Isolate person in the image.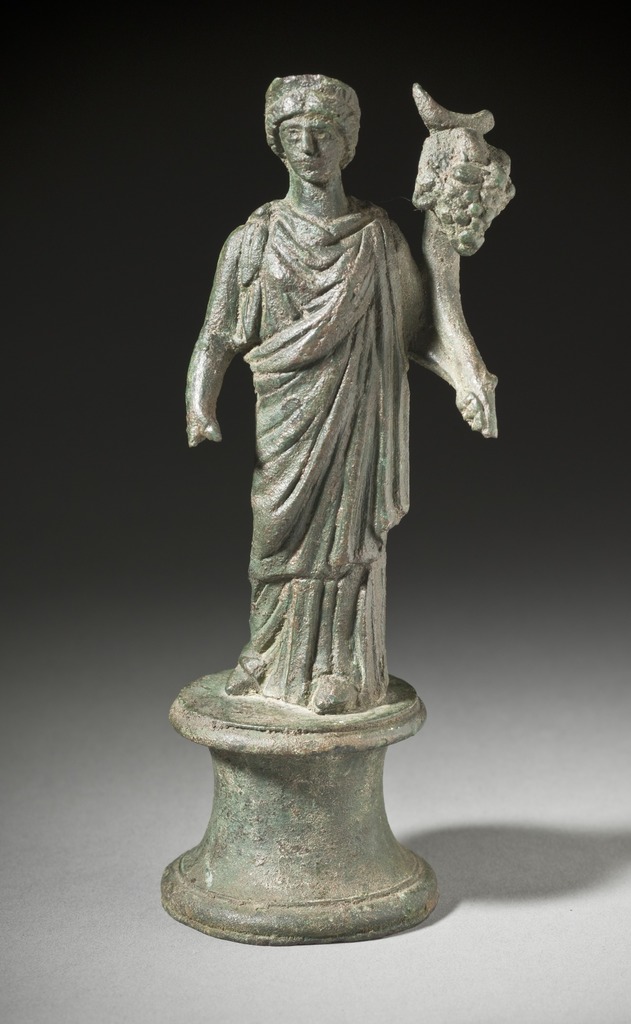
Isolated region: Rect(184, 72, 496, 717).
